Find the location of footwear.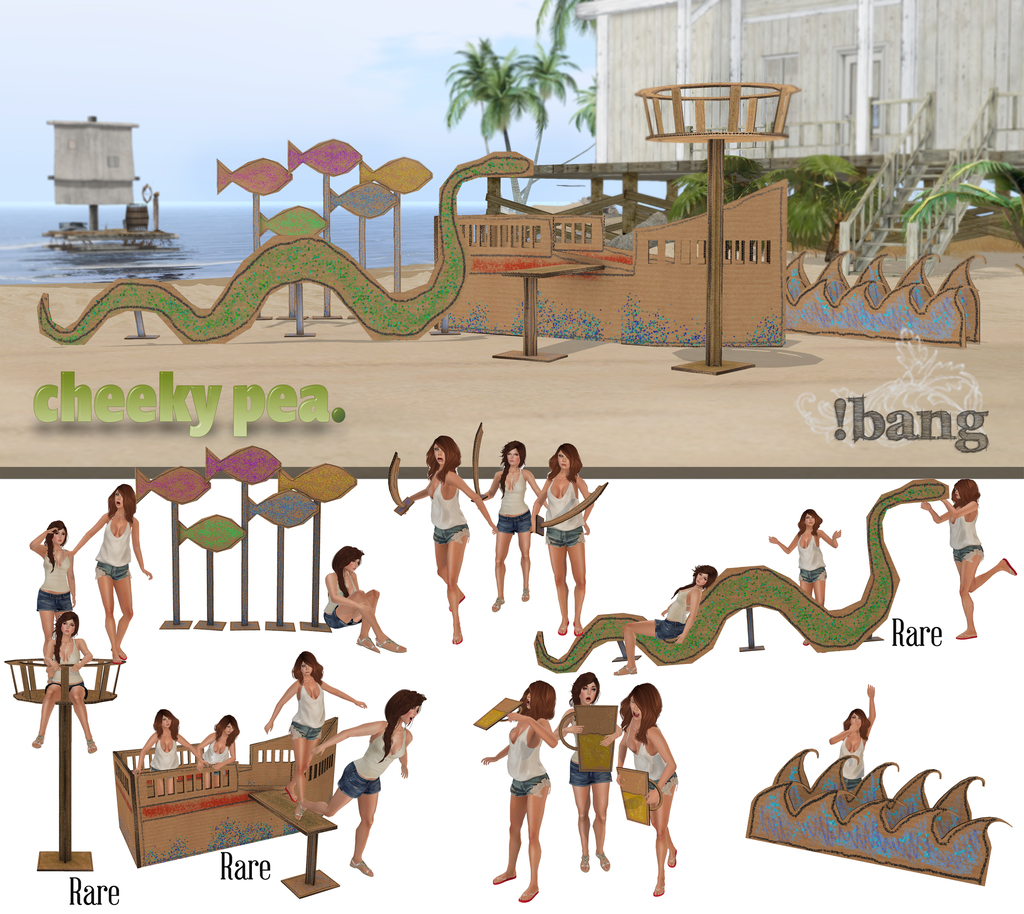
Location: <box>615,667,635,675</box>.
